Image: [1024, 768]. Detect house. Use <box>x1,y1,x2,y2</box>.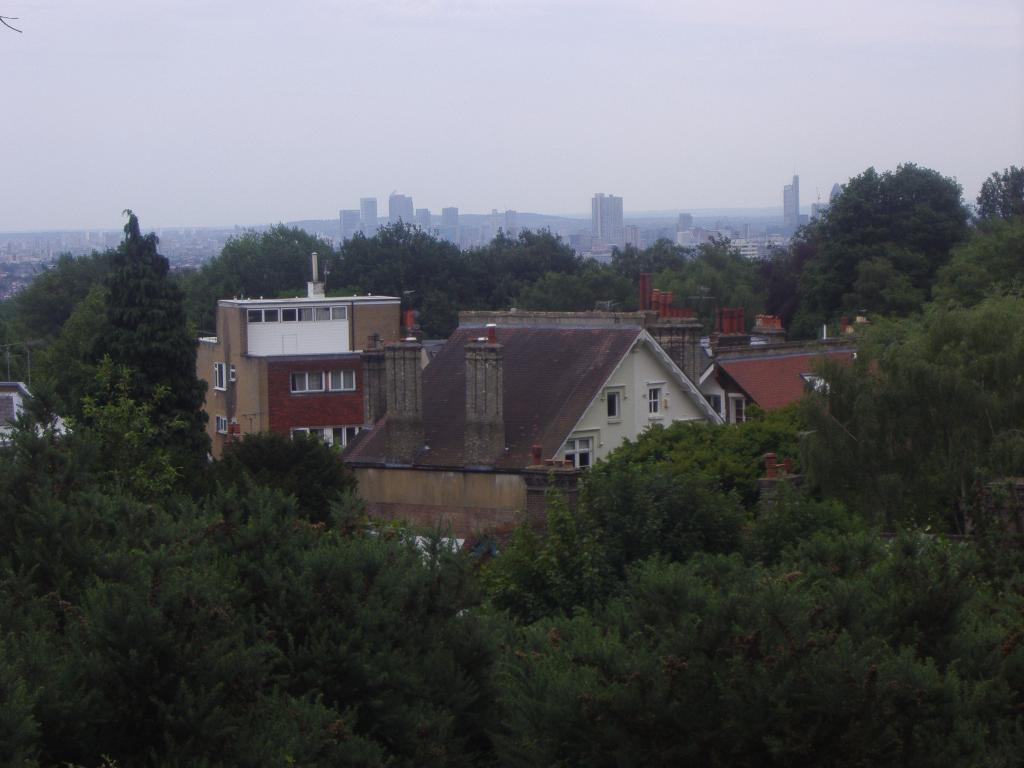
<box>346,340,437,416</box>.
